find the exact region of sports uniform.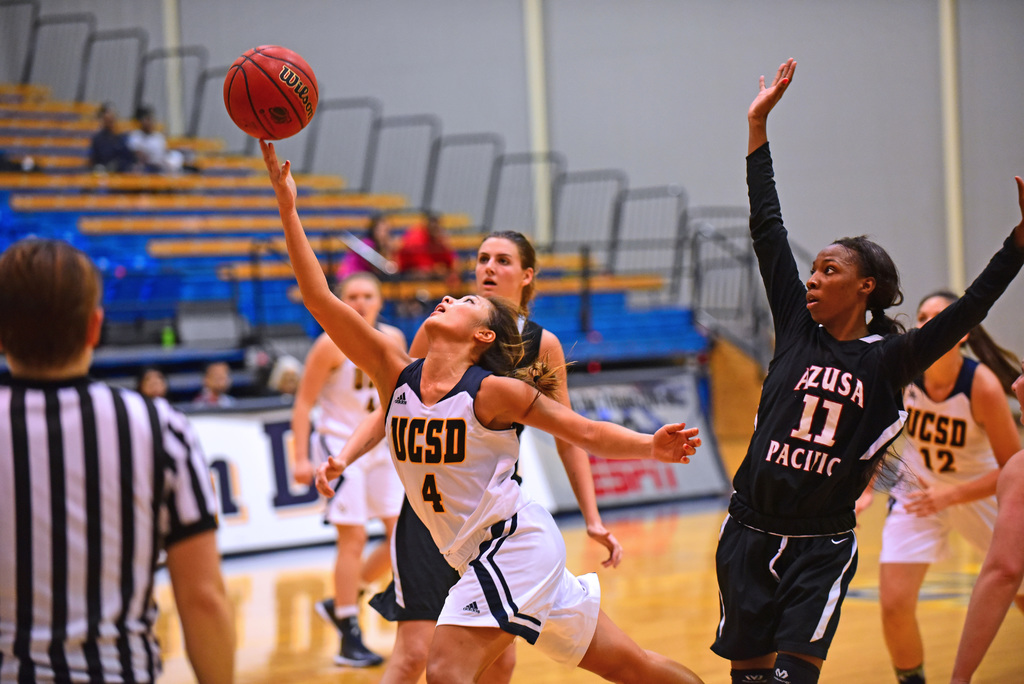
Exact region: bbox=(0, 357, 216, 683).
